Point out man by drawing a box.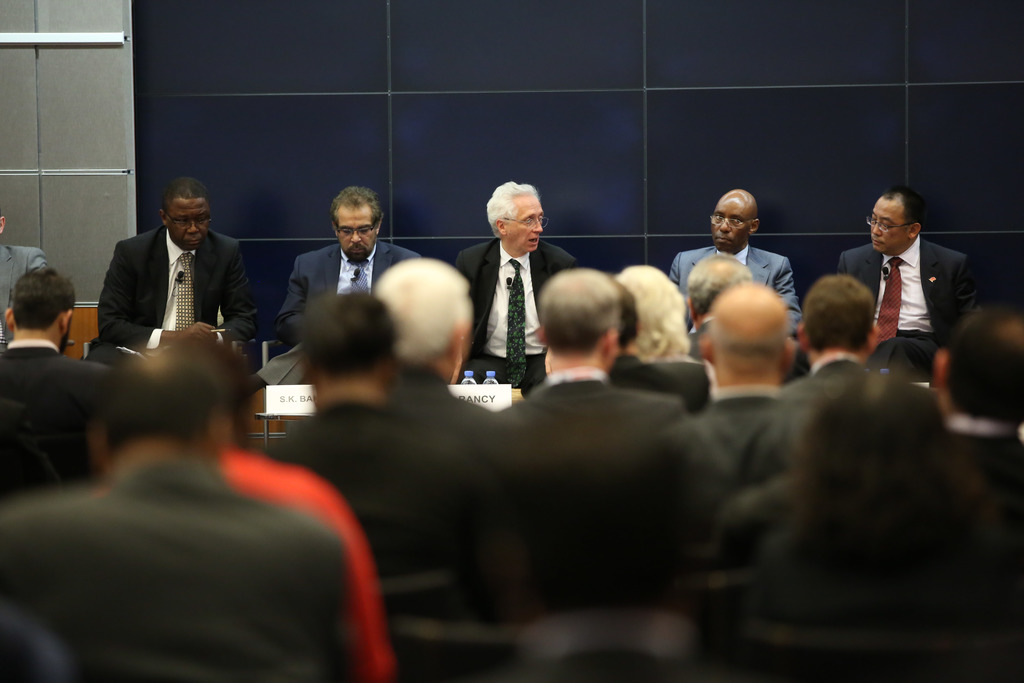
rect(251, 184, 423, 404).
